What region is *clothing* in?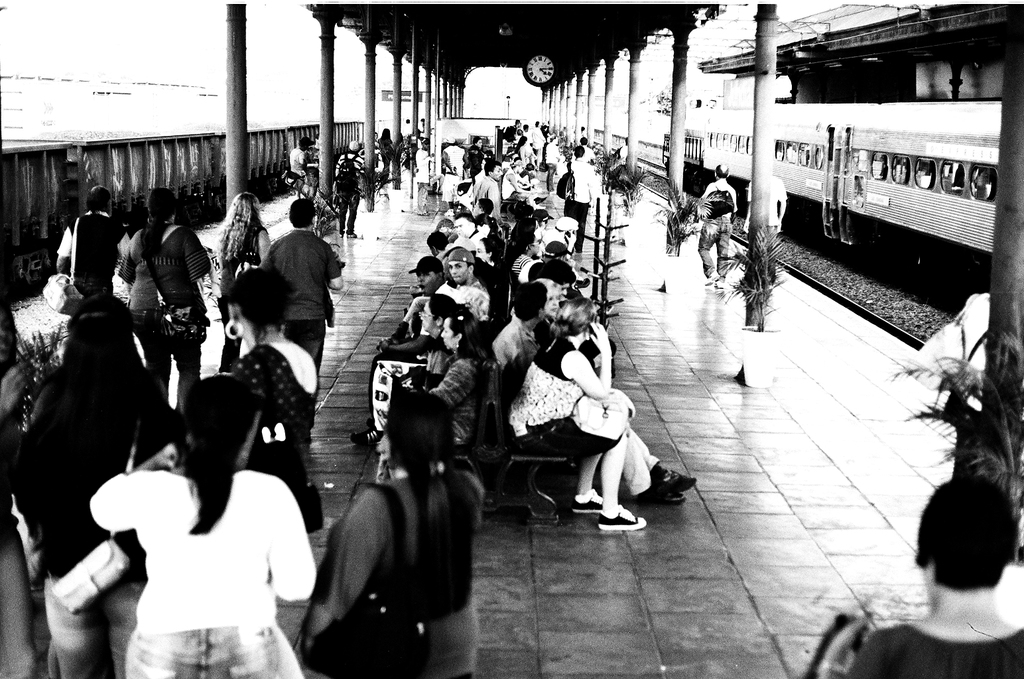
[x1=117, y1=223, x2=209, y2=387].
